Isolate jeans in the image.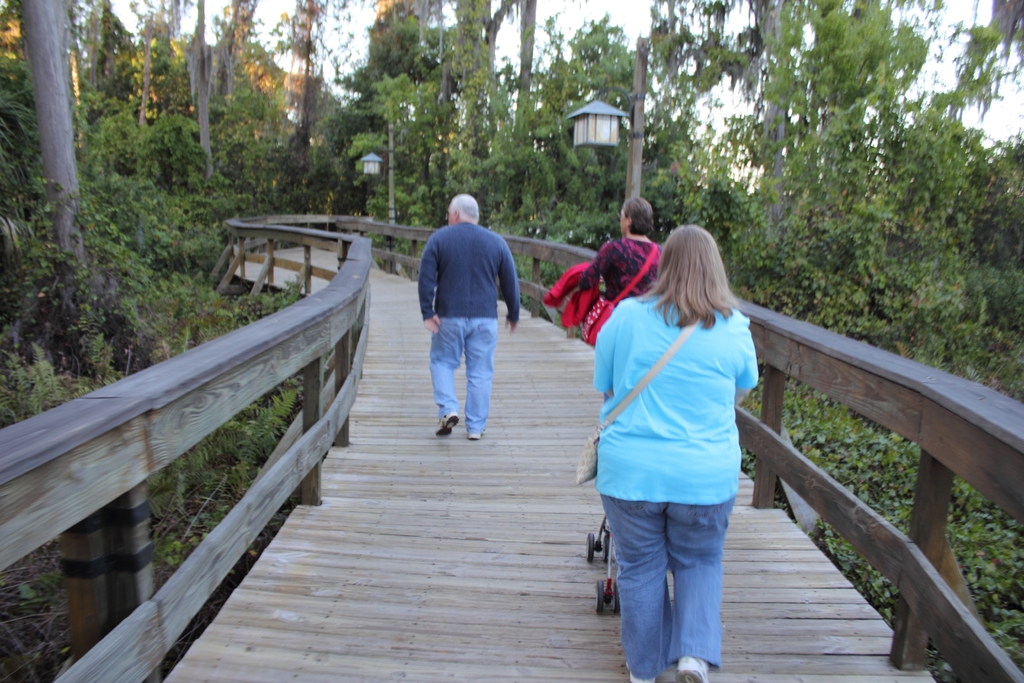
Isolated region: 426, 311, 505, 443.
